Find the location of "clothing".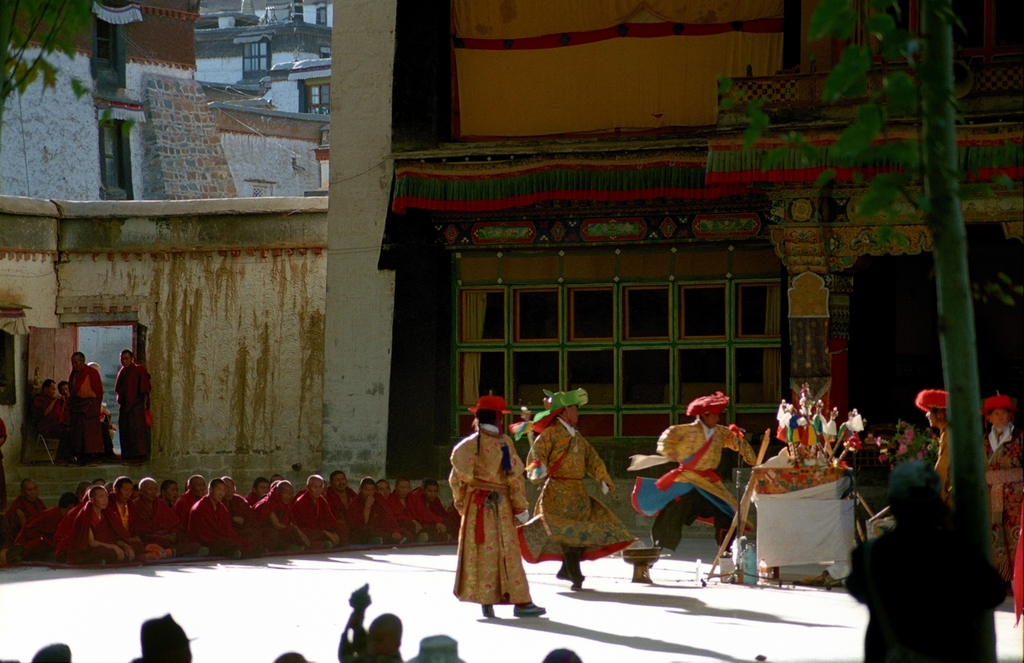
Location: pyautogui.locateOnScreen(0, 422, 10, 505).
